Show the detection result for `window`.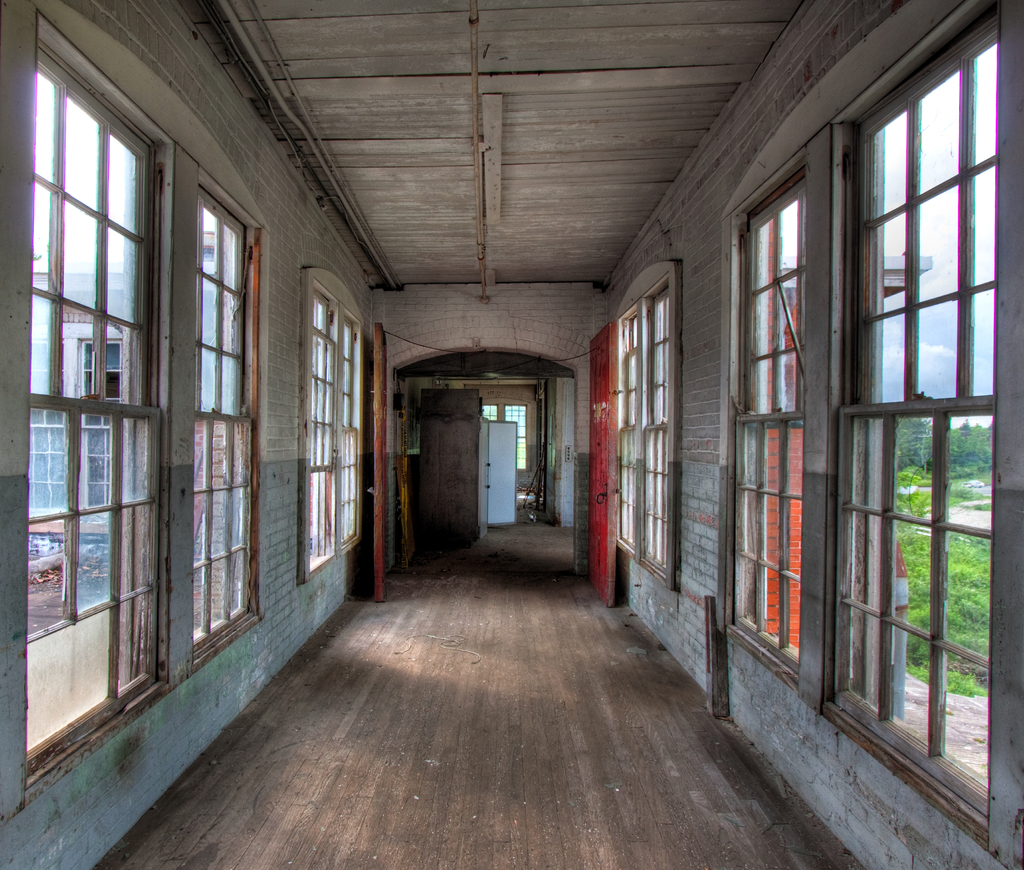
[x1=615, y1=261, x2=676, y2=580].
